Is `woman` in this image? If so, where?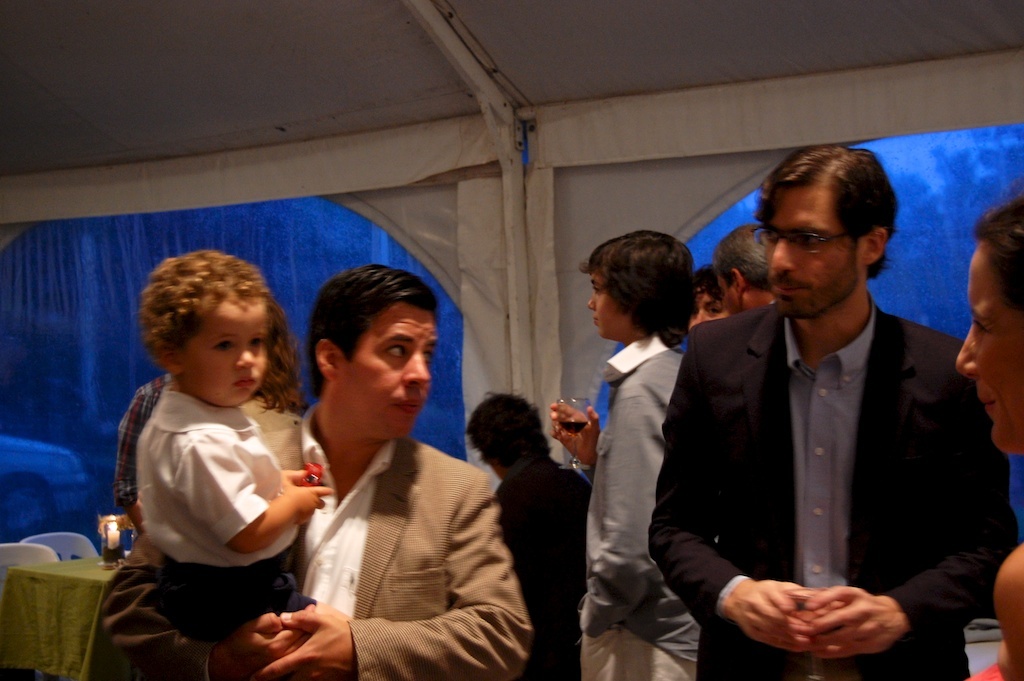
Yes, at x1=260, y1=257, x2=529, y2=680.
